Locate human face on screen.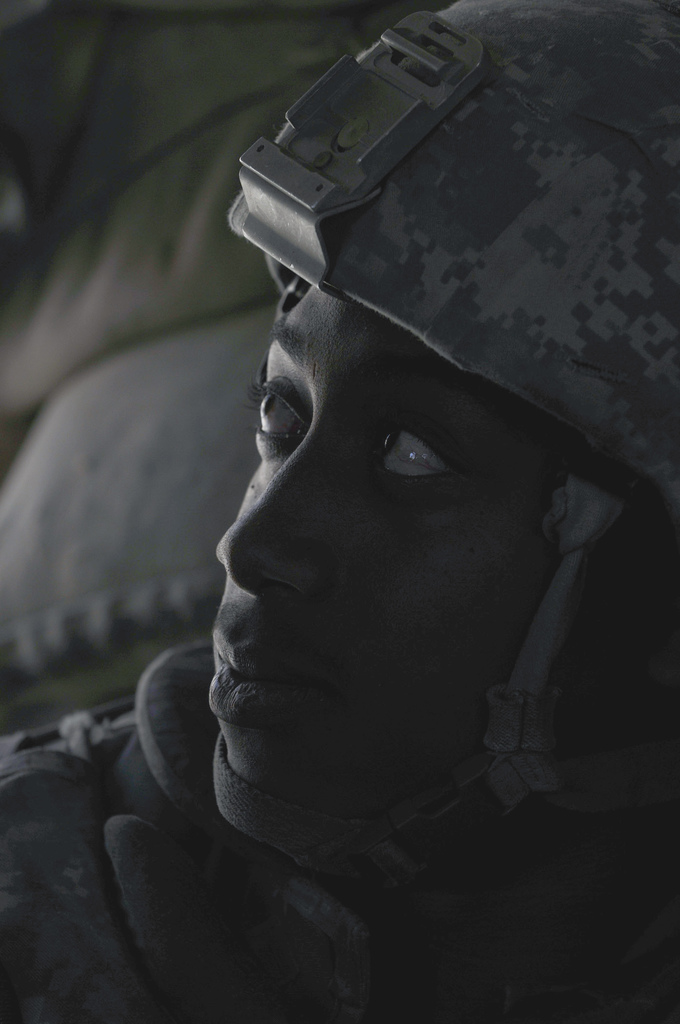
On screen at [x1=206, y1=283, x2=569, y2=813].
